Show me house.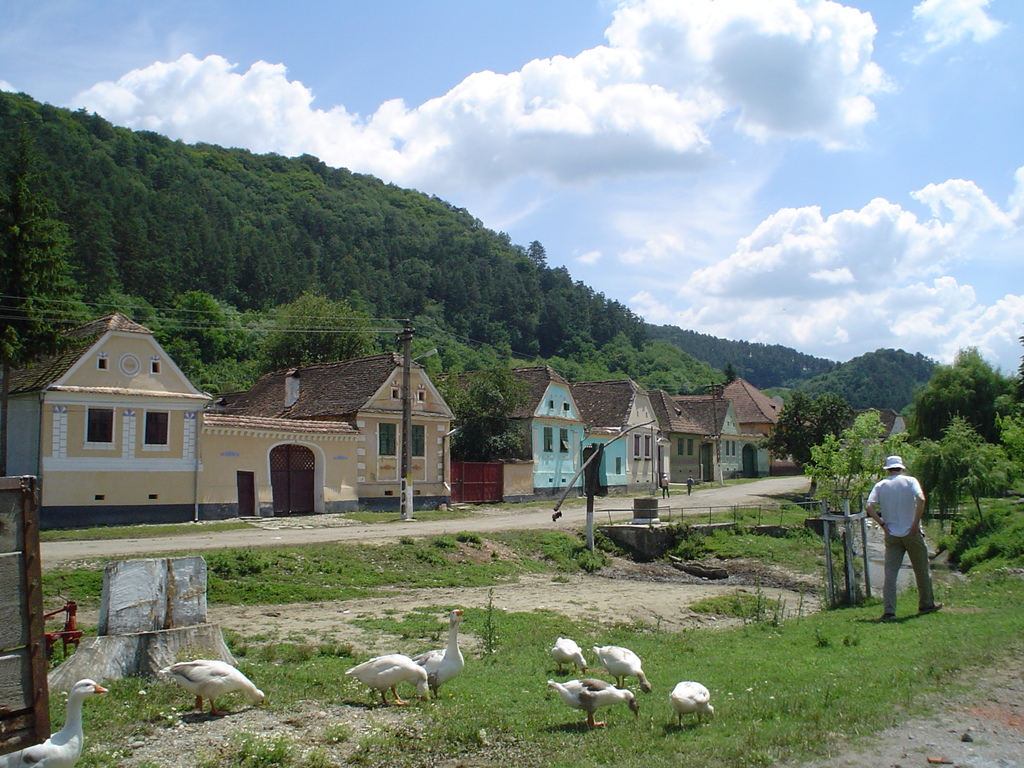
house is here: {"x1": 194, "y1": 355, "x2": 456, "y2": 504}.
